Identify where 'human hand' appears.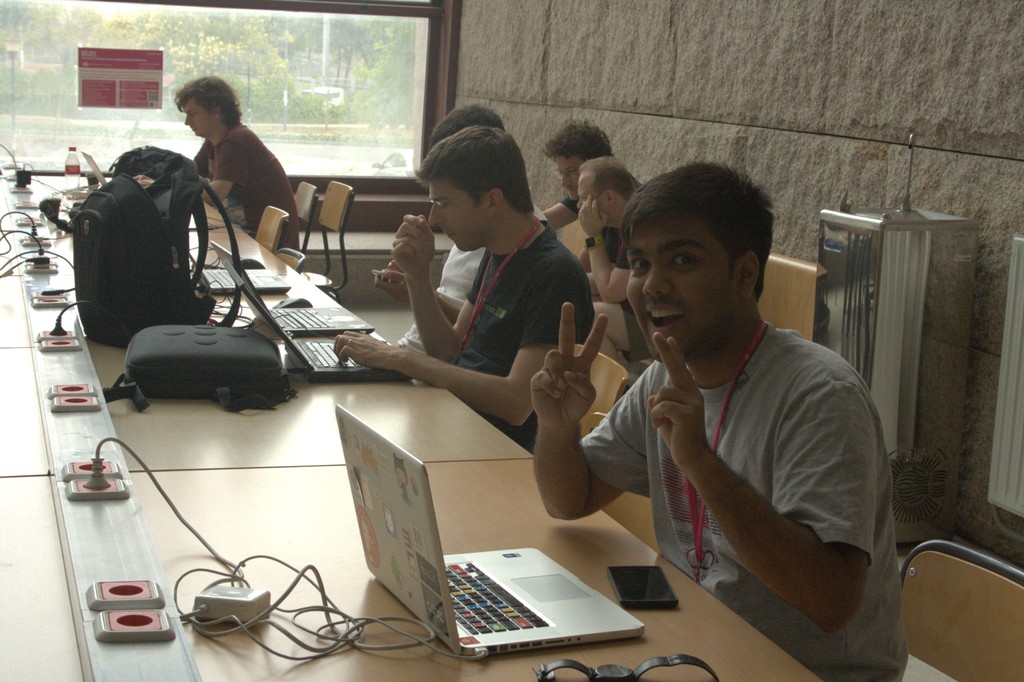
Appears at bbox(387, 257, 406, 275).
